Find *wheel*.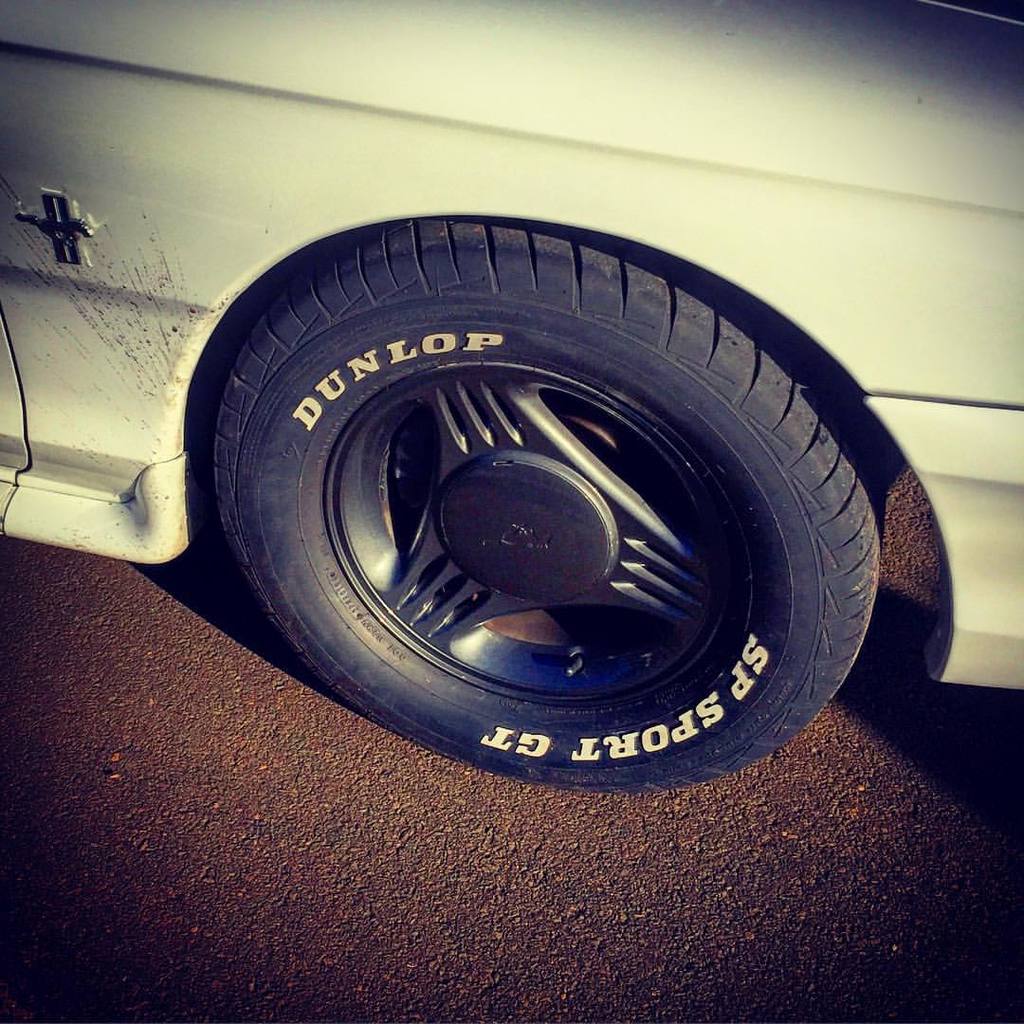
detection(216, 216, 882, 798).
